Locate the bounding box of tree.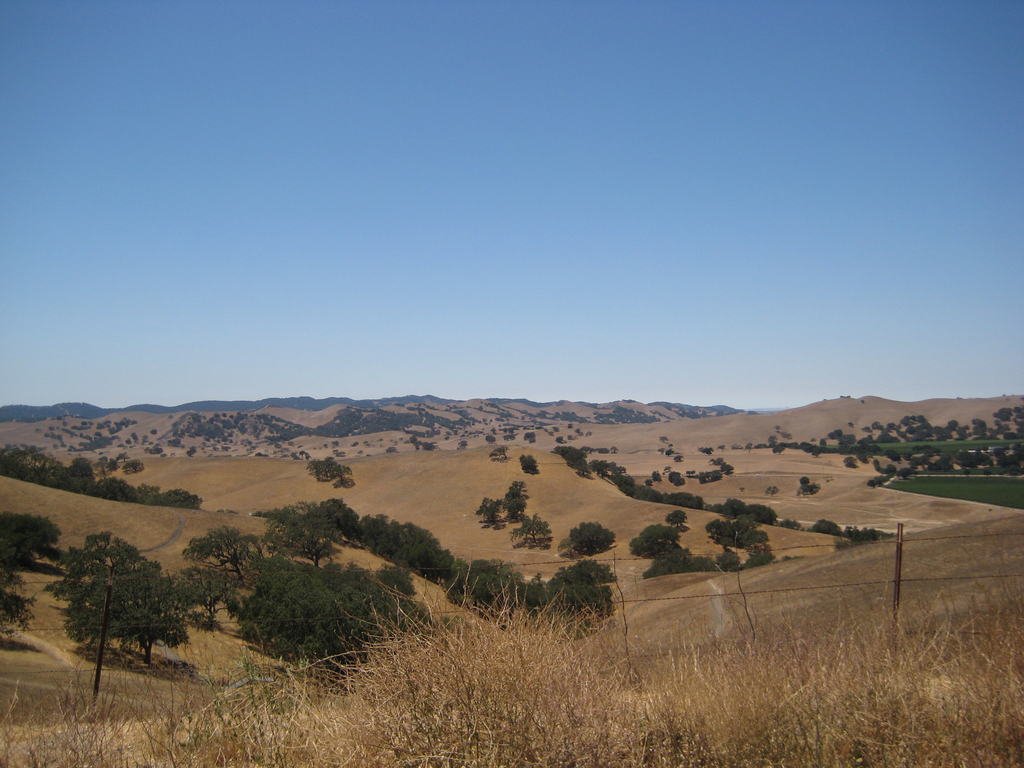
Bounding box: x1=253, y1=449, x2=269, y2=457.
